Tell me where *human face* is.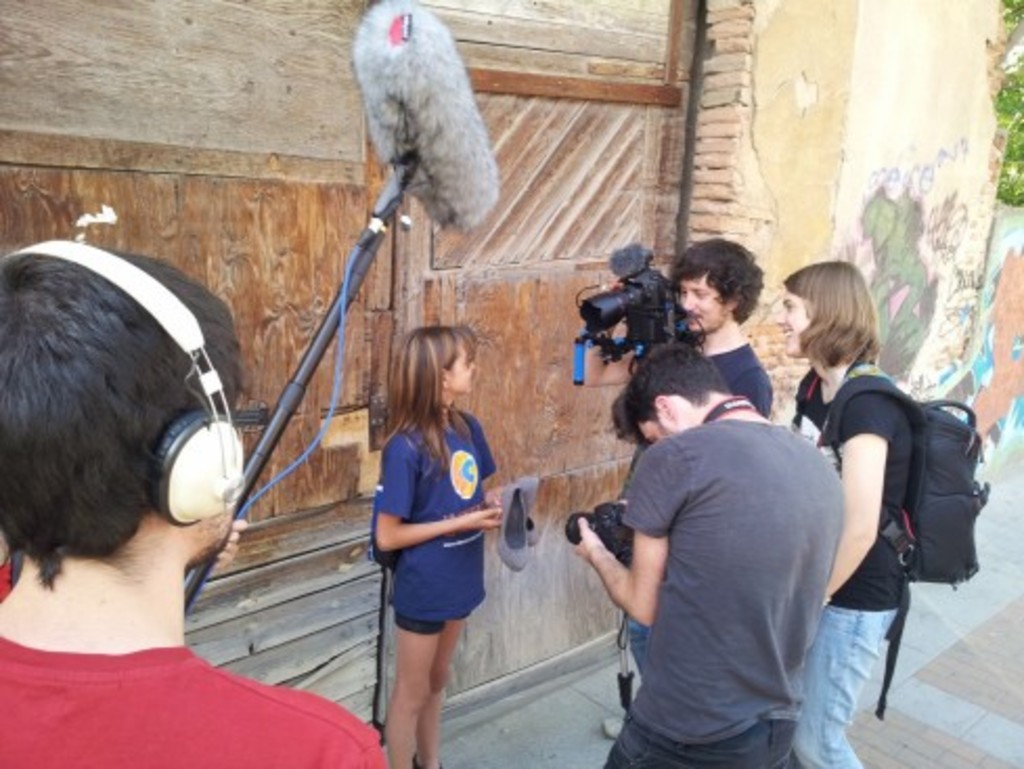
*human face* is at select_region(779, 295, 808, 354).
